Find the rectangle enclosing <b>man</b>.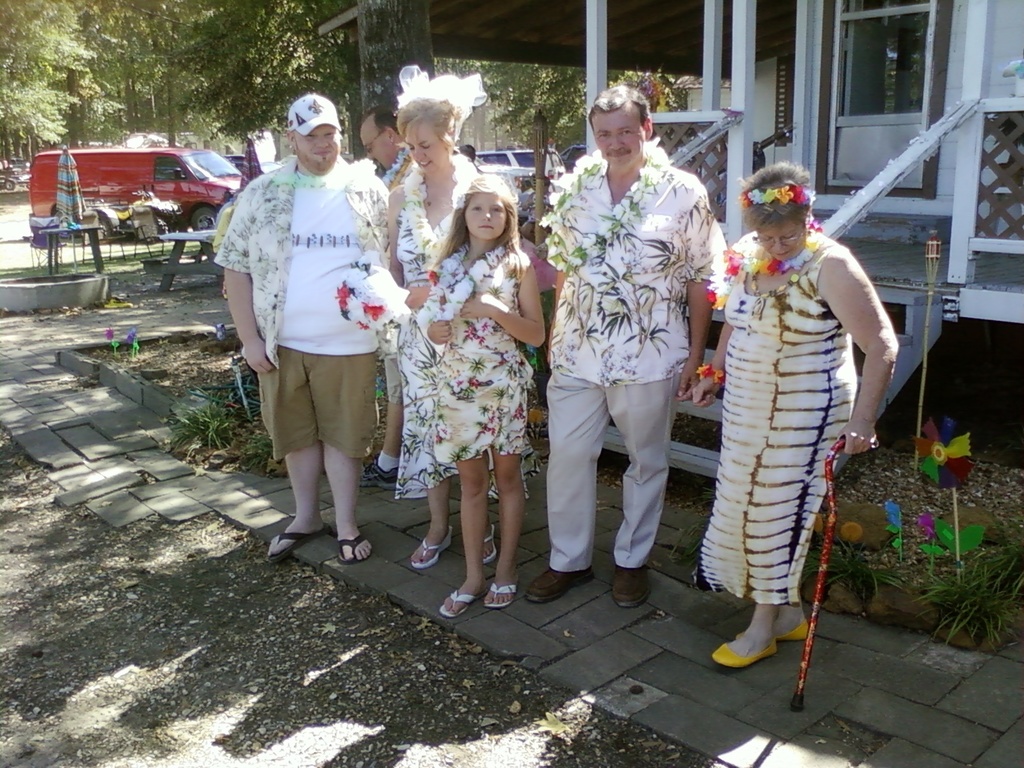
353,102,410,483.
